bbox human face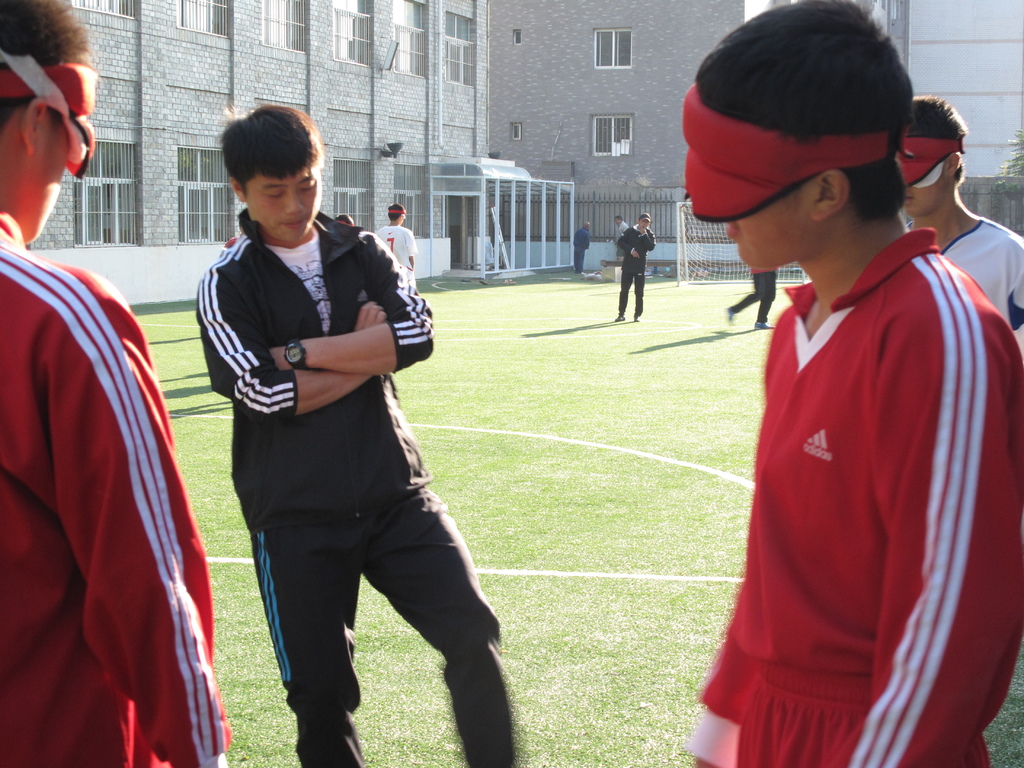
[244, 159, 324, 244]
